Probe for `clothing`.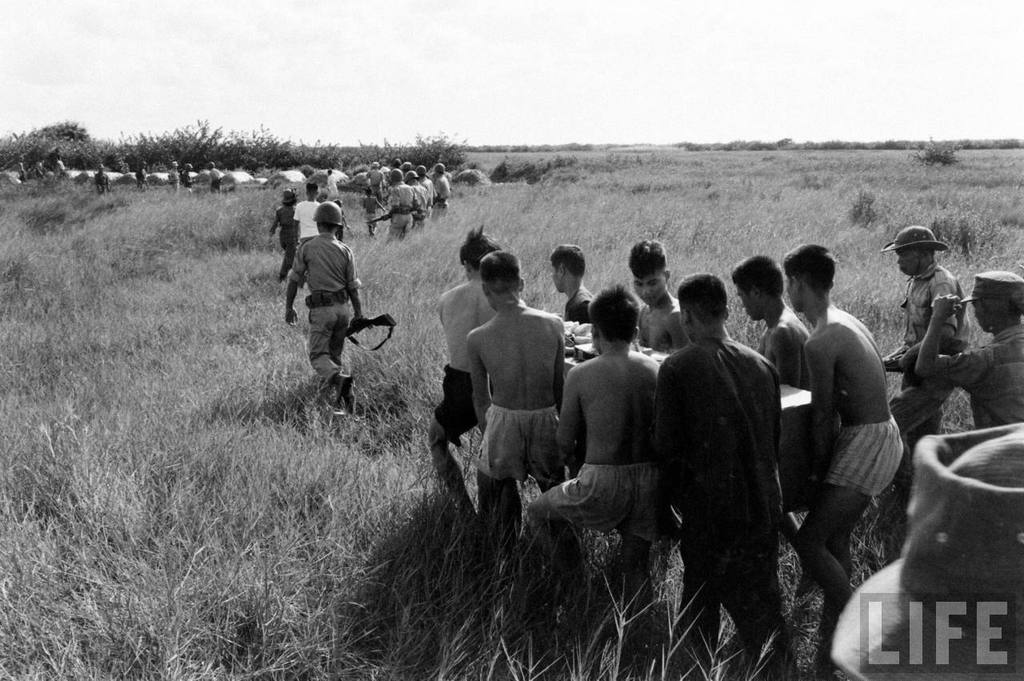
Probe result: <bbox>287, 234, 362, 380</bbox>.
